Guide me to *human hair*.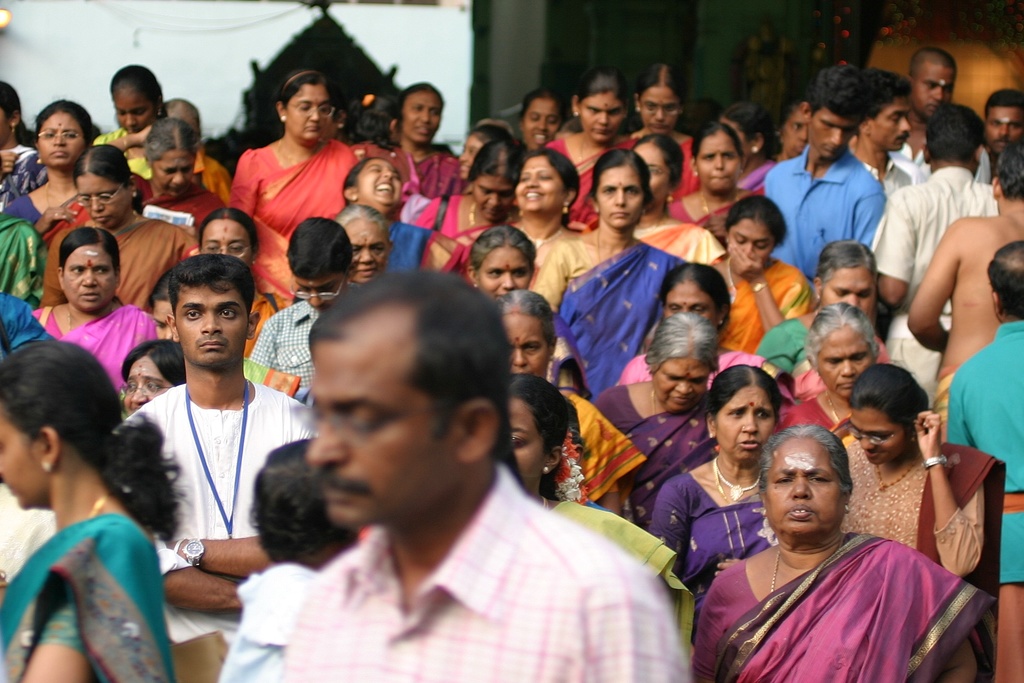
Guidance: [591,148,655,213].
